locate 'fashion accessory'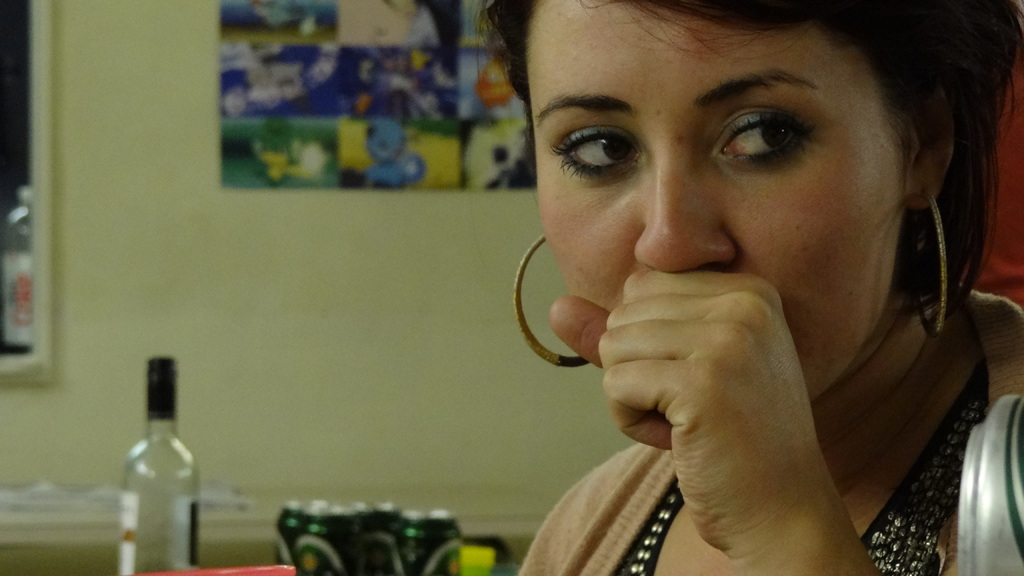
left=513, top=230, right=600, bottom=372
